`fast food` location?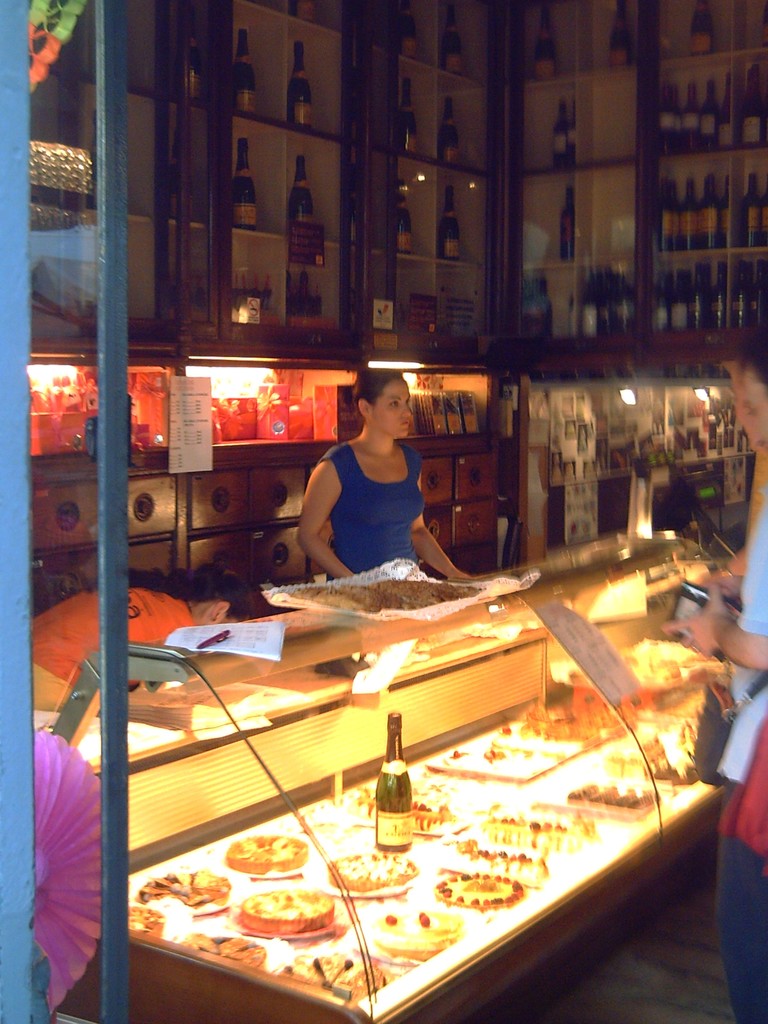
(left=227, top=829, right=318, bottom=870)
